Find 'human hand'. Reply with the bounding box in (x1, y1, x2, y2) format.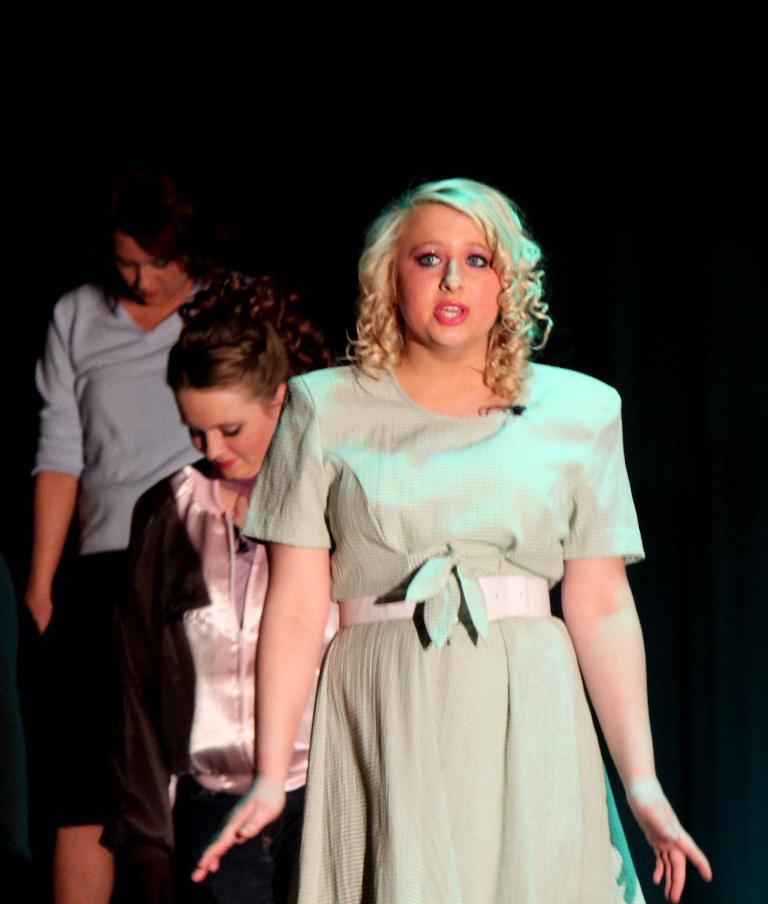
(637, 749, 711, 890).
